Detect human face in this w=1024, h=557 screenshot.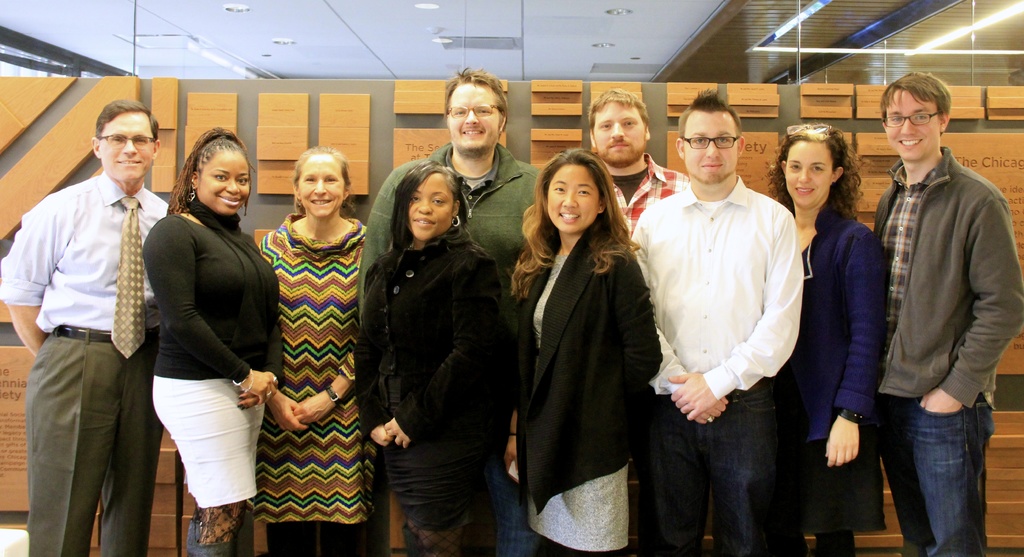
Detection: box=[201, 150, 252, 216].
